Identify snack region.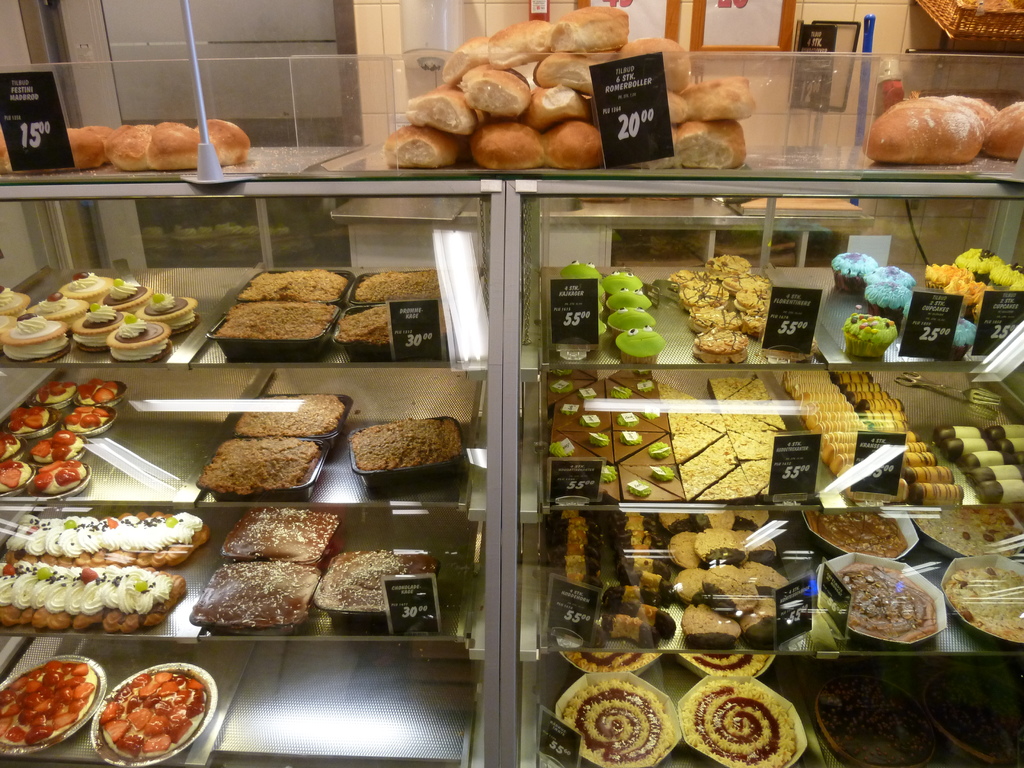
Region: box=[696, 76, 761, 122].
